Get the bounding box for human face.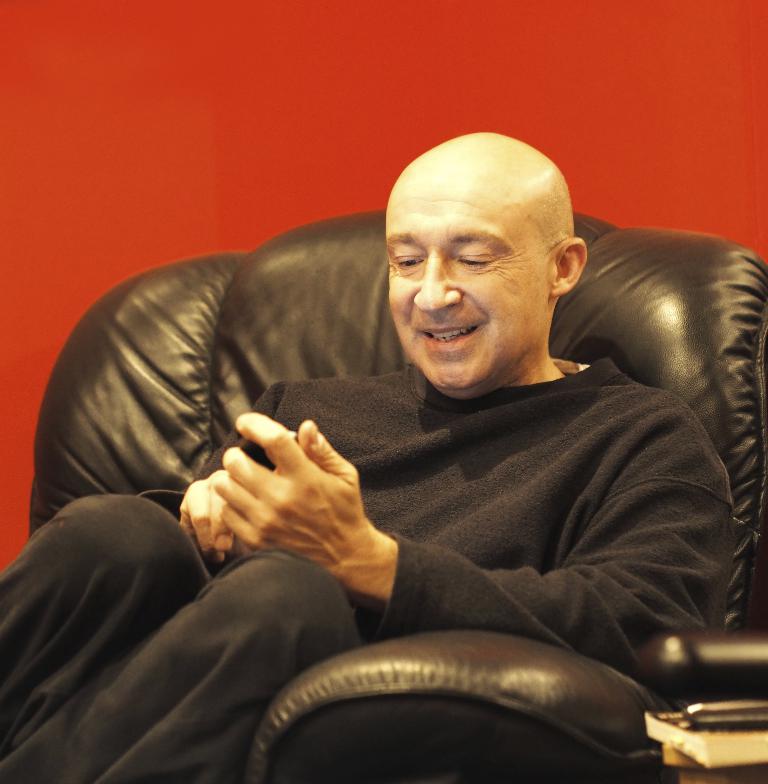
box=[386, 176, 552, 402].
